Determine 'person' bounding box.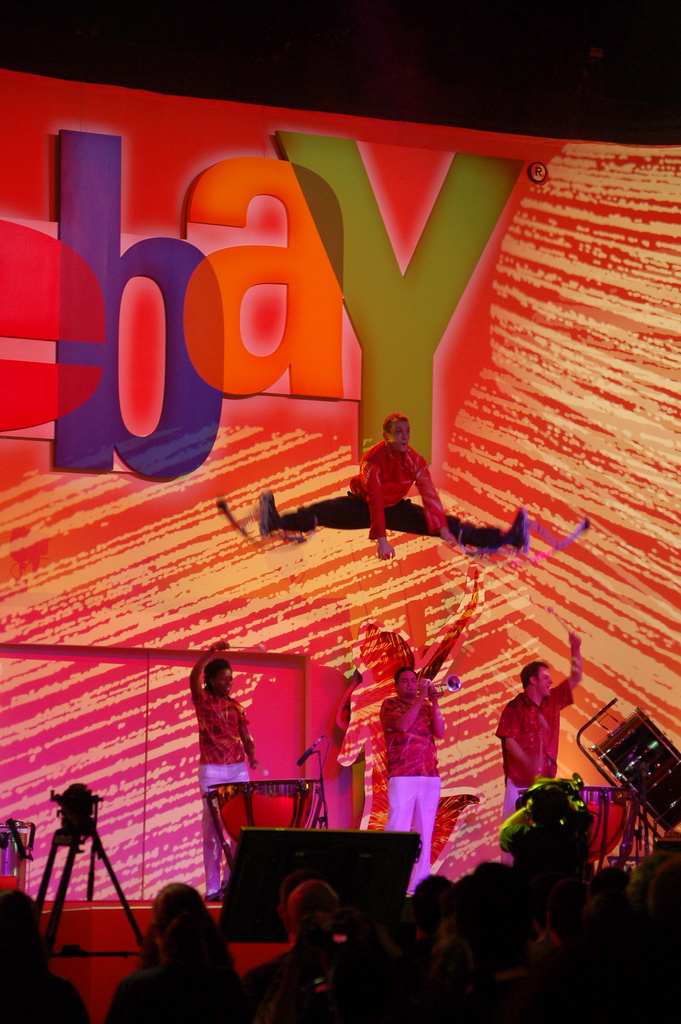
Determined: <box>105,882,236,1023</box>.
